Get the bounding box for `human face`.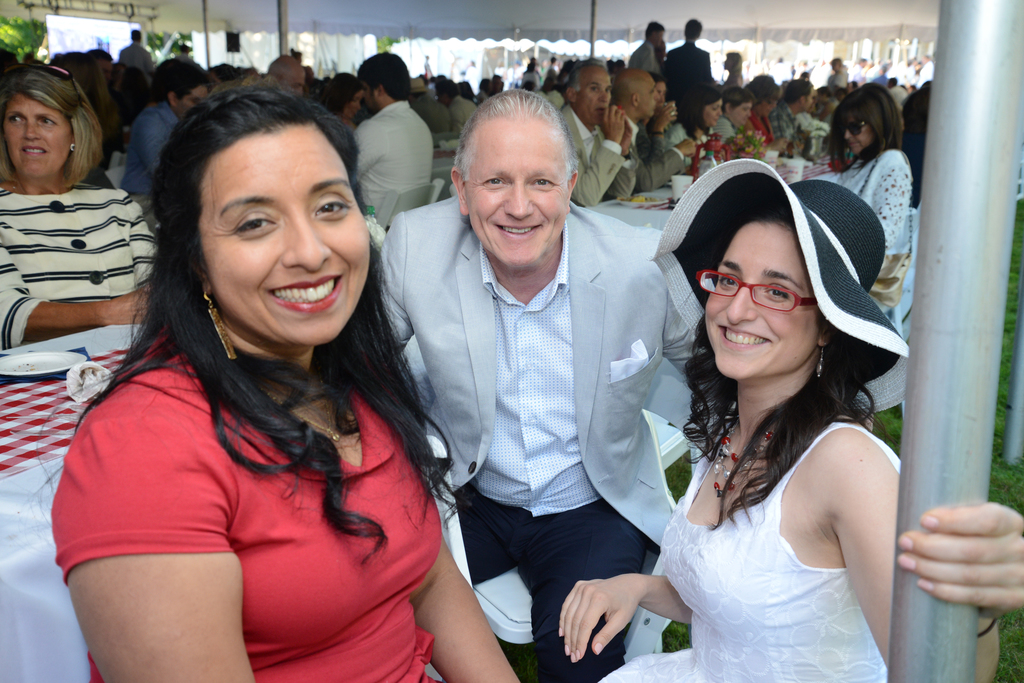
<region>196, 125, 371, 342</region>.
